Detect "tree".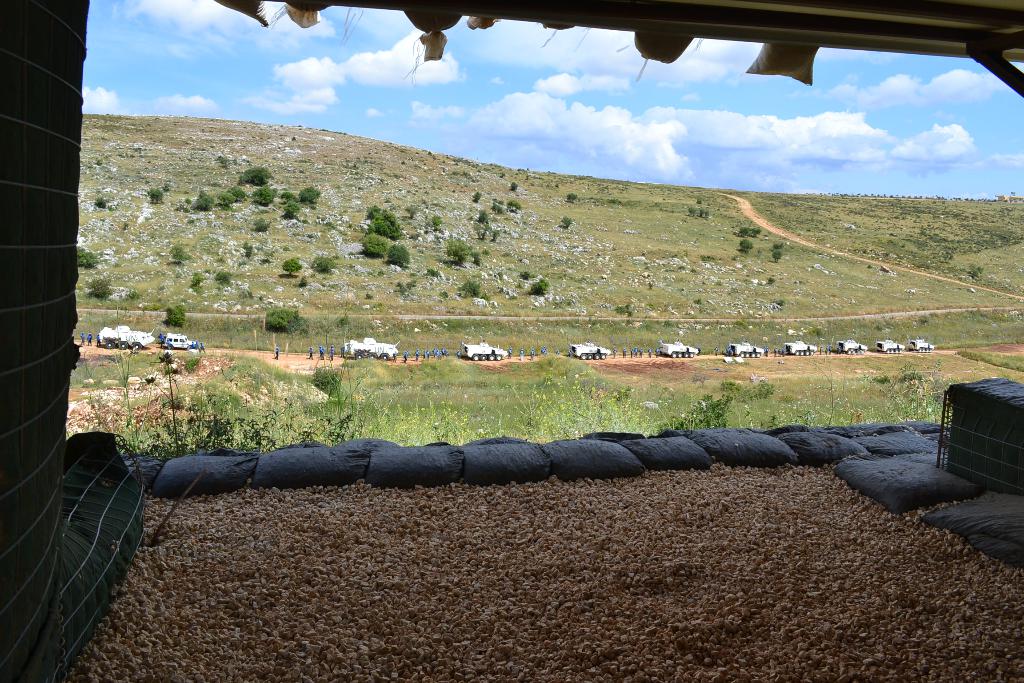
Detected at region(472, 252, 487, 267).
